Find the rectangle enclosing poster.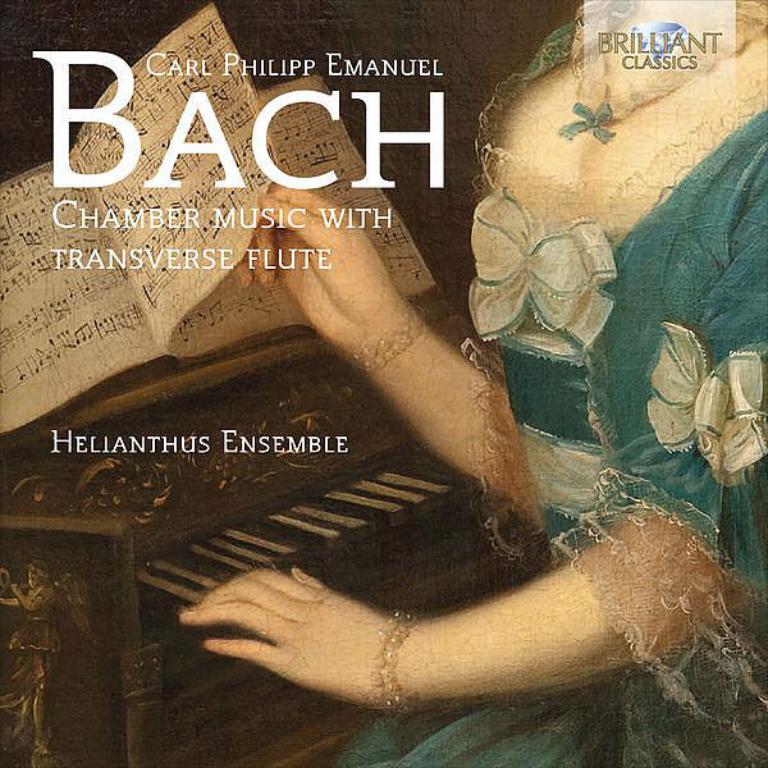
<bbox>4, 0, 767, 767</bbox>.
